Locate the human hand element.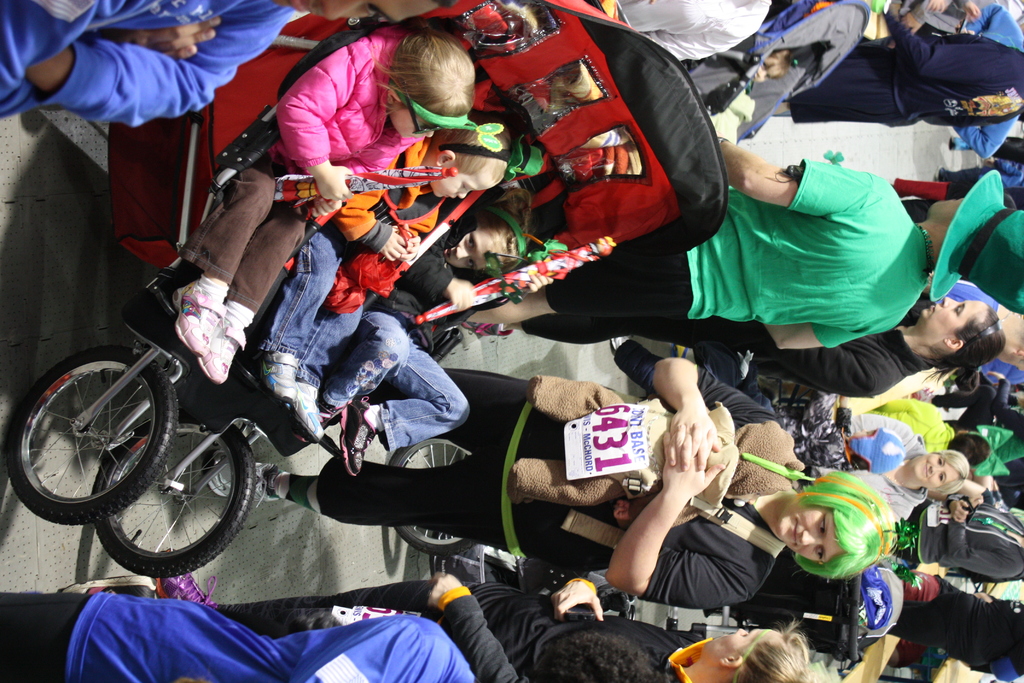
Element bbox: bbox=(951, 499, 975, 527).
